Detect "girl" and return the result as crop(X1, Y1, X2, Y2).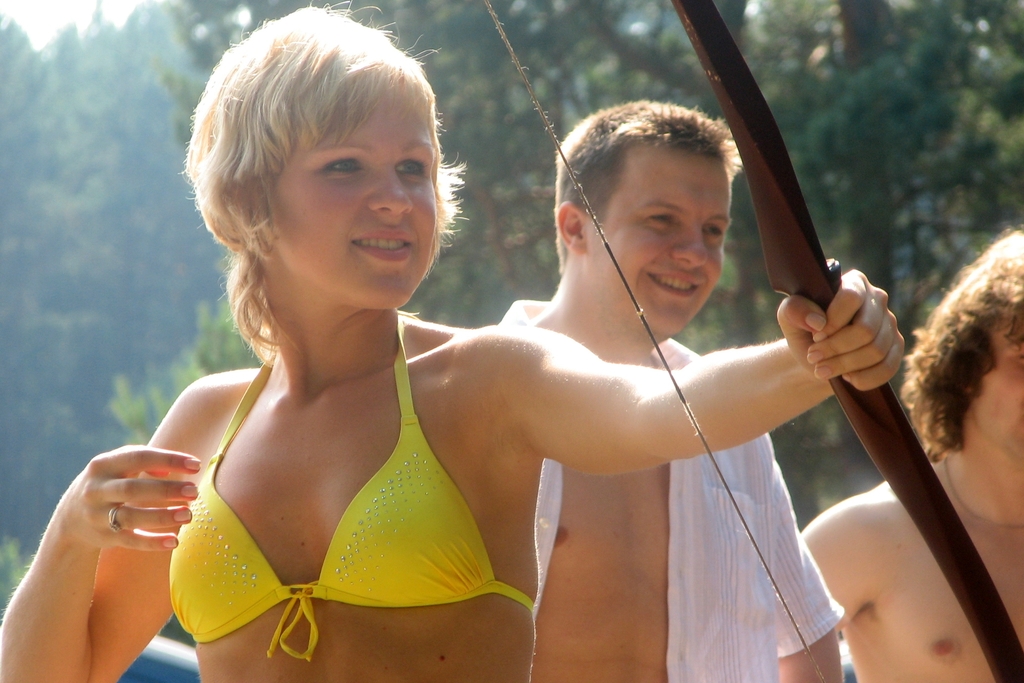
crop(0, 0, 908, 682).
